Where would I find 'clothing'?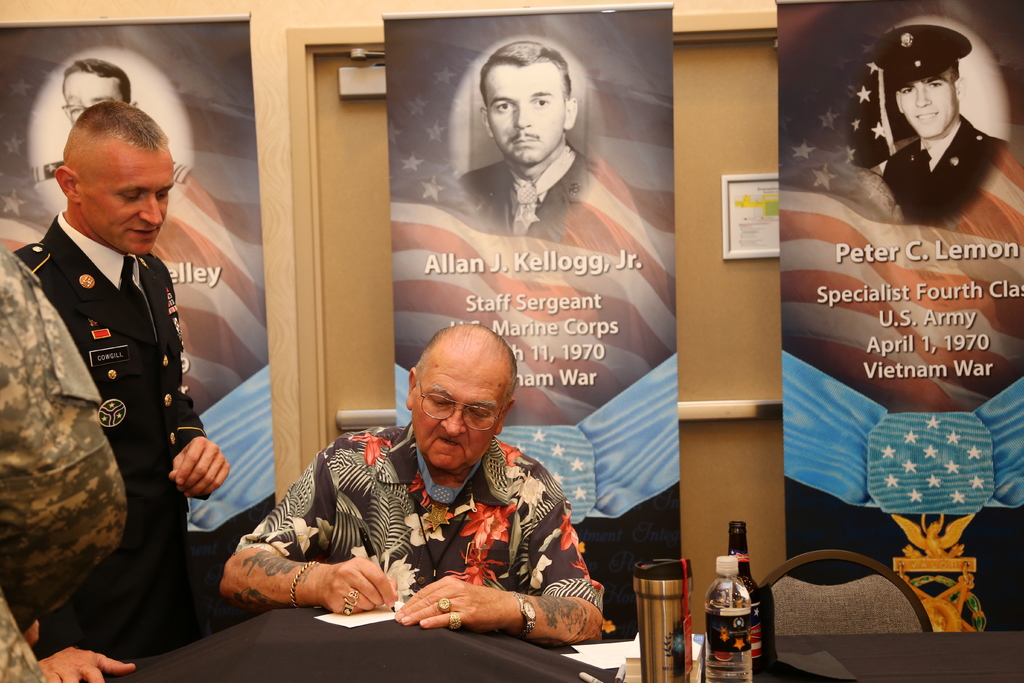
At select_region(882, 114, 1009, 254).
